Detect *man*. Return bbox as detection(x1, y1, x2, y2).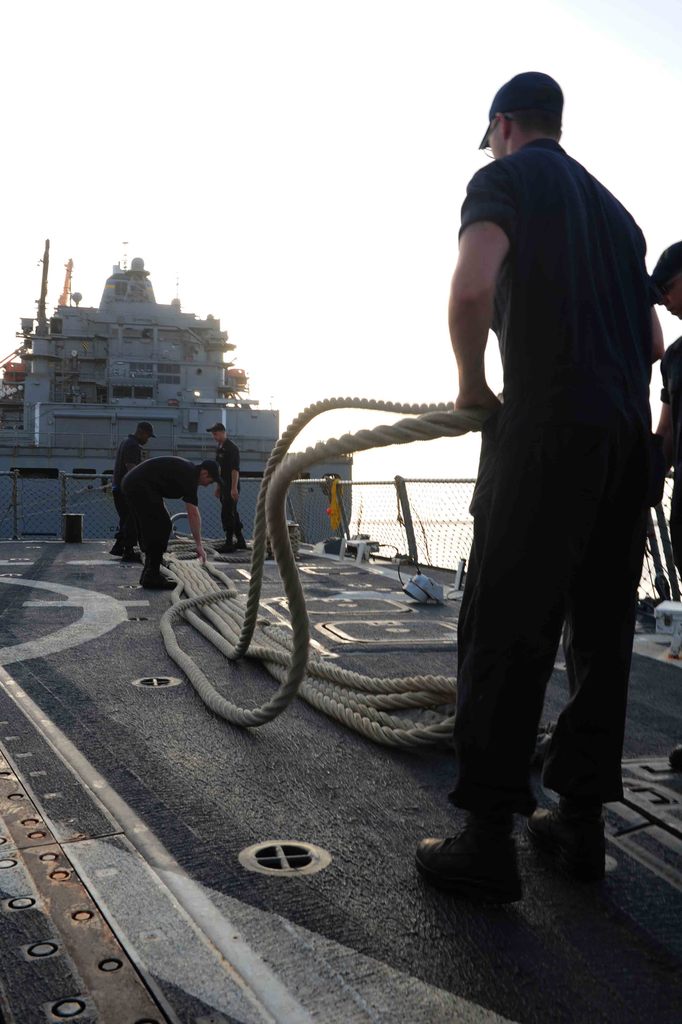
detection(106, 420, 156, 564).
